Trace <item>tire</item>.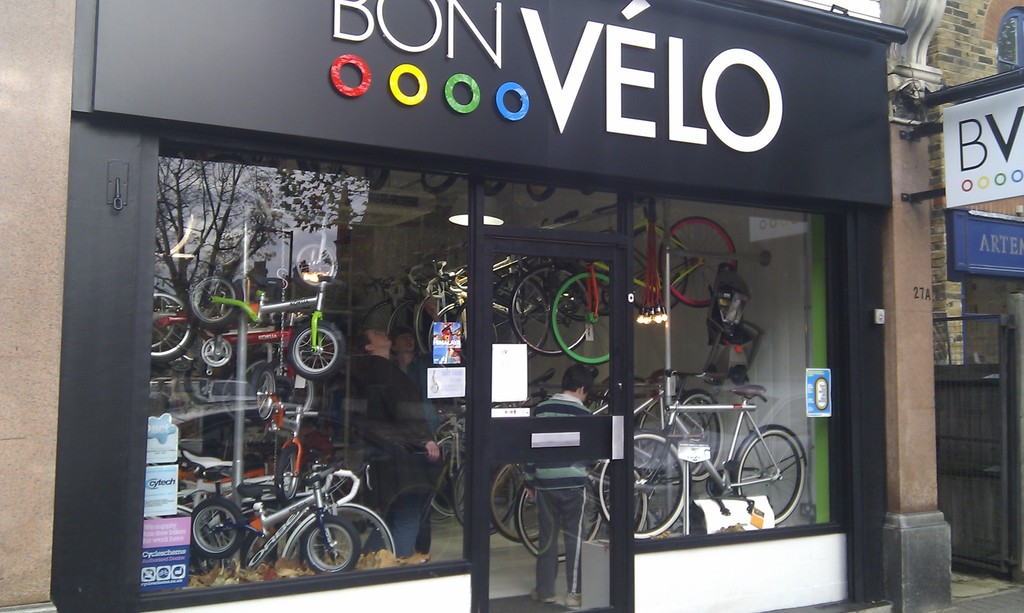
Traced to BBox(552, 271, 611, 367).
